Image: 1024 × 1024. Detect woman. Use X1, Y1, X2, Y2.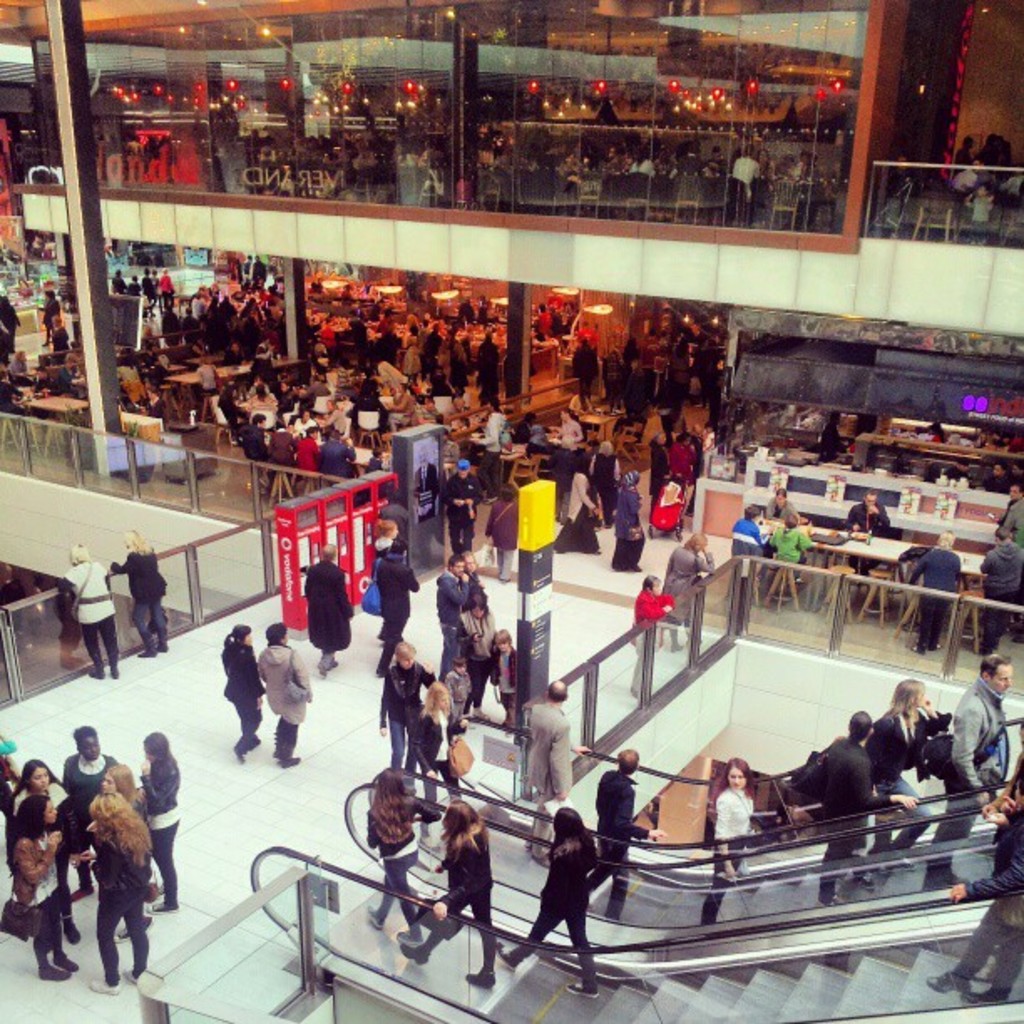
413, 681, 463, 801.
